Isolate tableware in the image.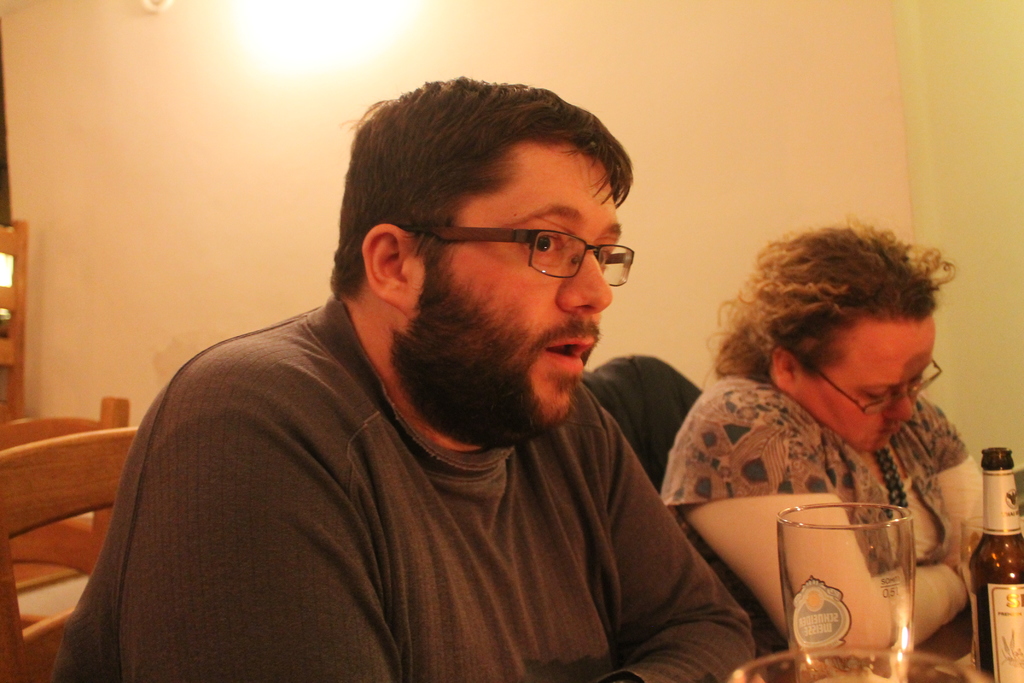
Isolated region: (961, 514, 1023, 664).
